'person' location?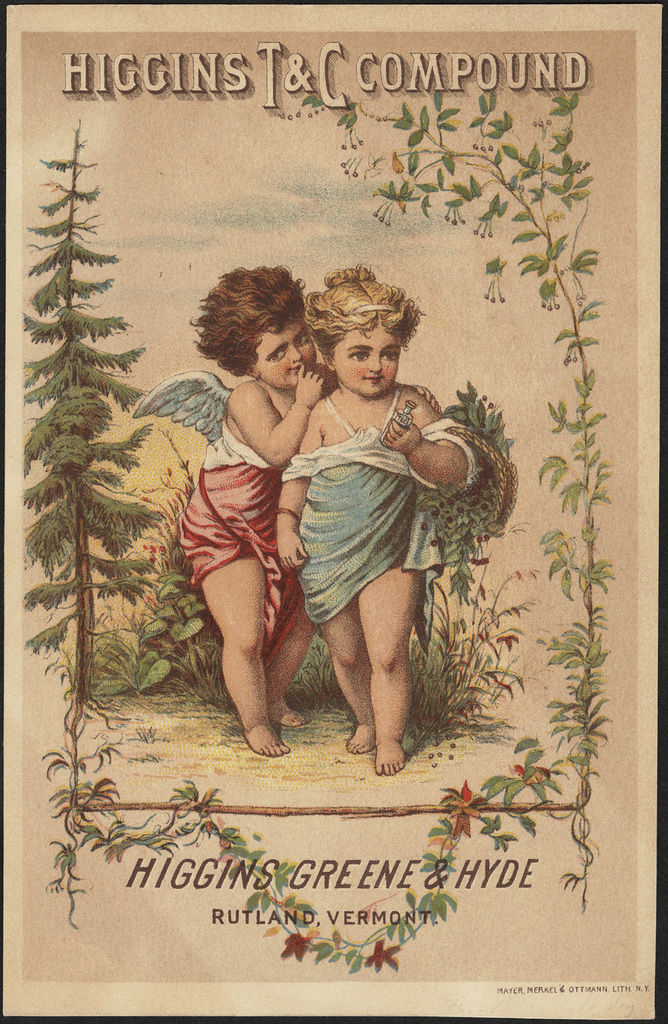
x1=272, y1=286, x2=500, y2=791
